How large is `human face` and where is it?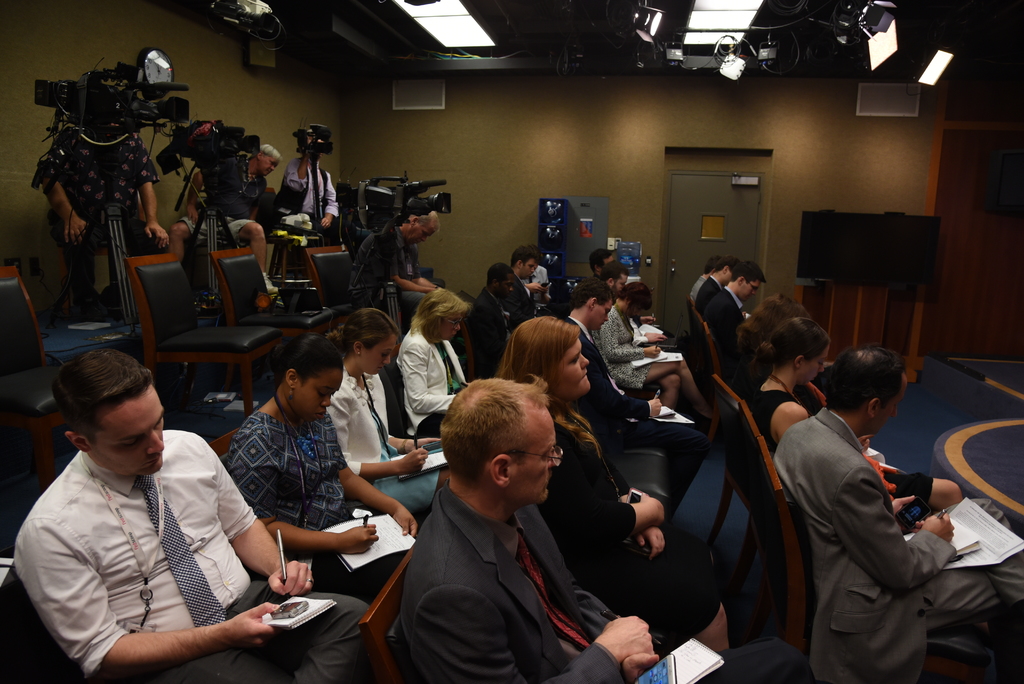
Bounding box: Rect(406, 222, 440, 246).
